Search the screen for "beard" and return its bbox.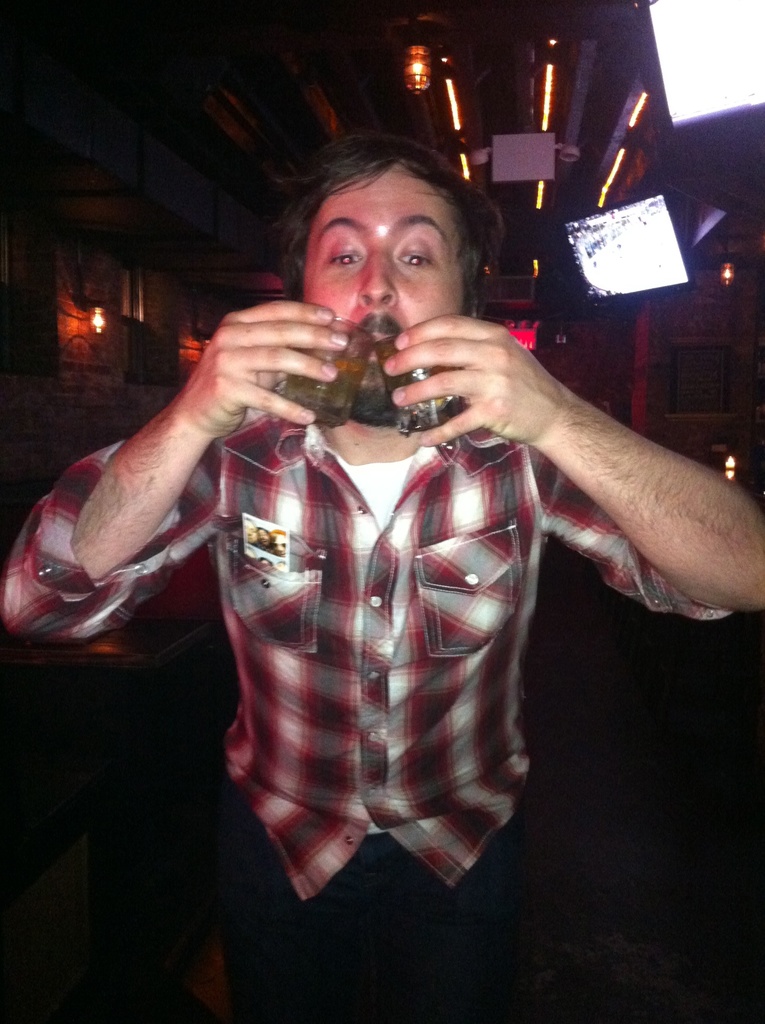
Found: 294:297:465:422.
